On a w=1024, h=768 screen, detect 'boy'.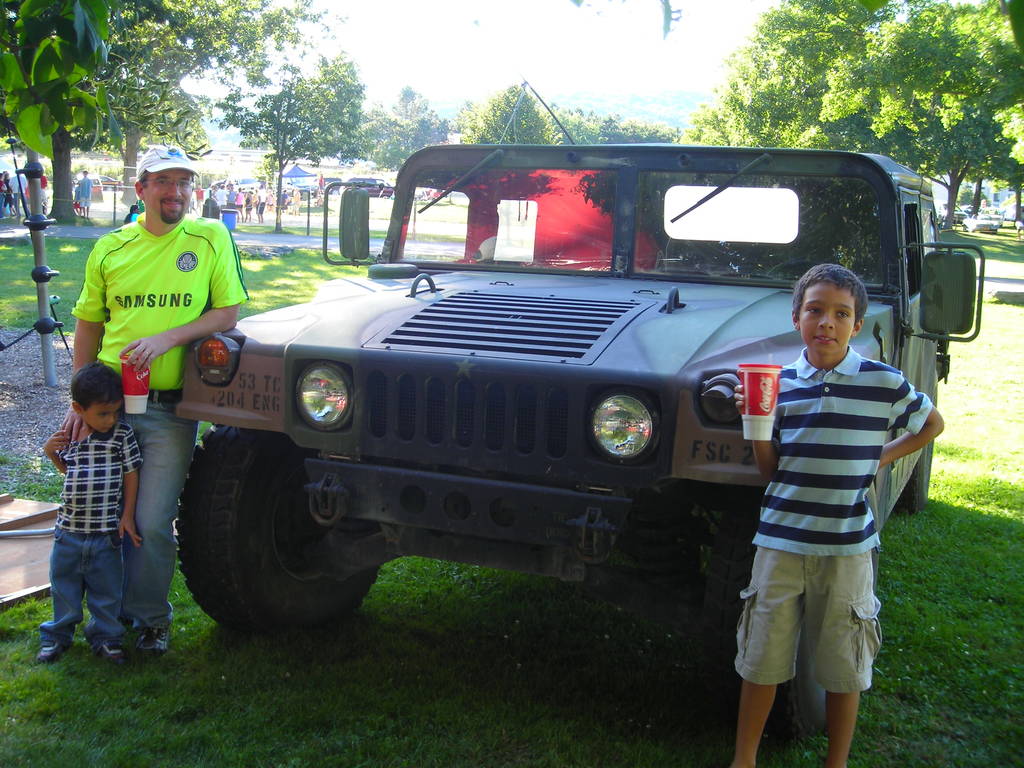
<region>732, 264, 948, 766</region>.
